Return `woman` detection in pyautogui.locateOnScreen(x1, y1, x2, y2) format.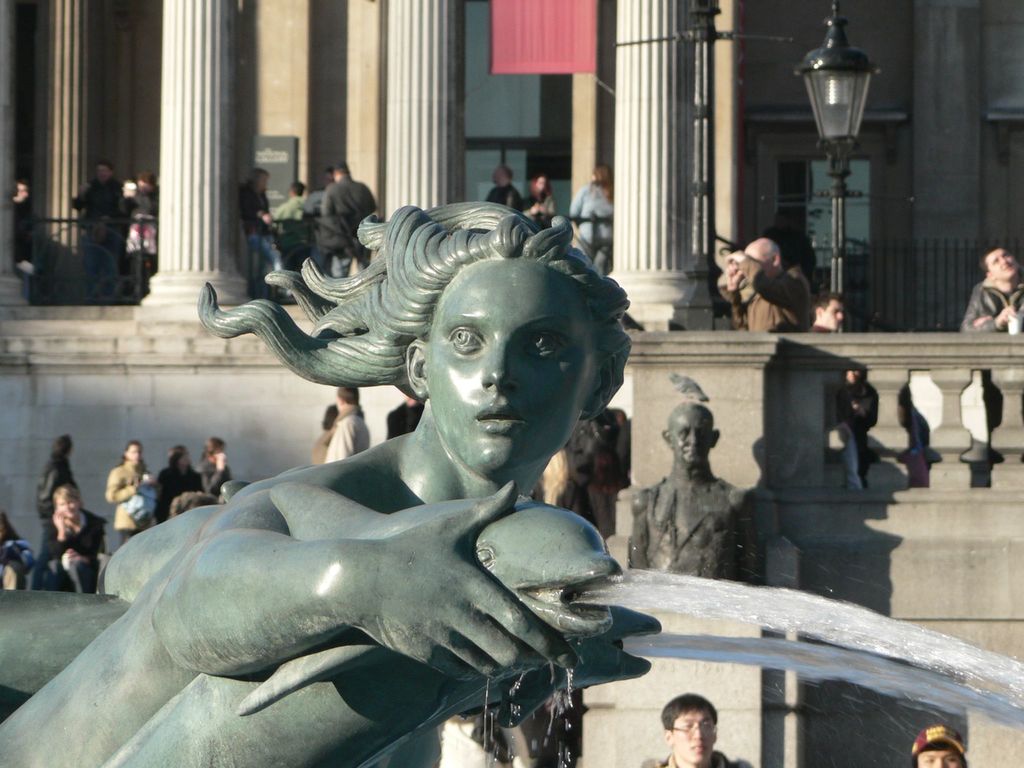
pyautogui.locateOnScreen(30, 483, 101, 590).
